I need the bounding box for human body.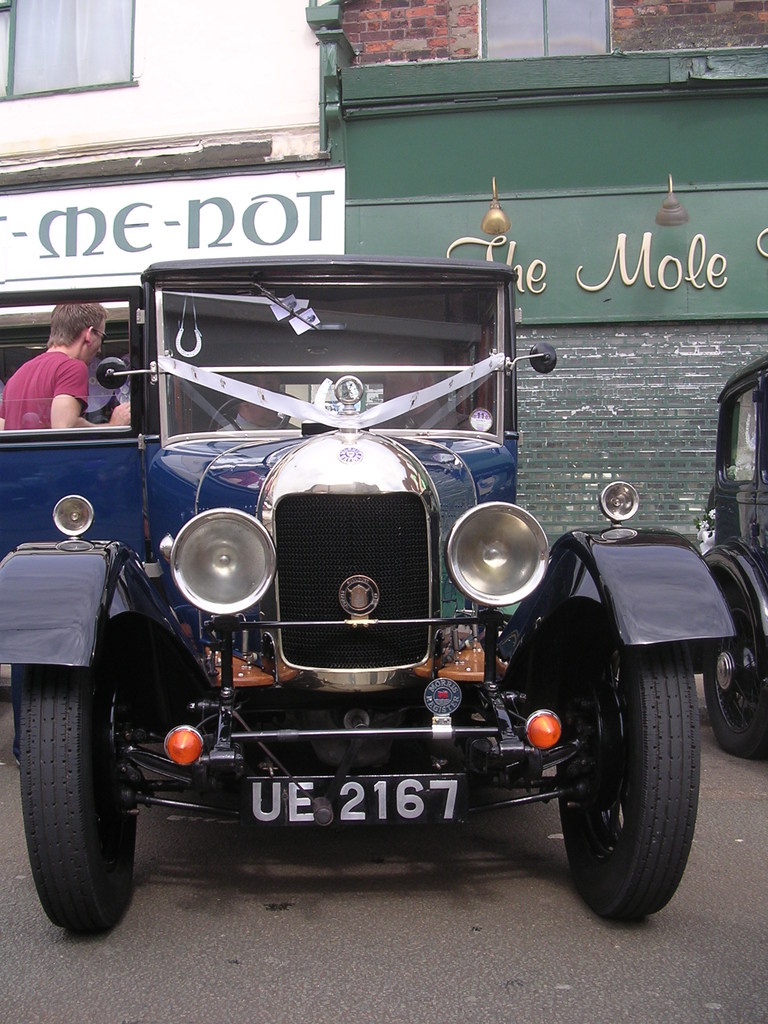
Here it is: 220 413 307 431.
